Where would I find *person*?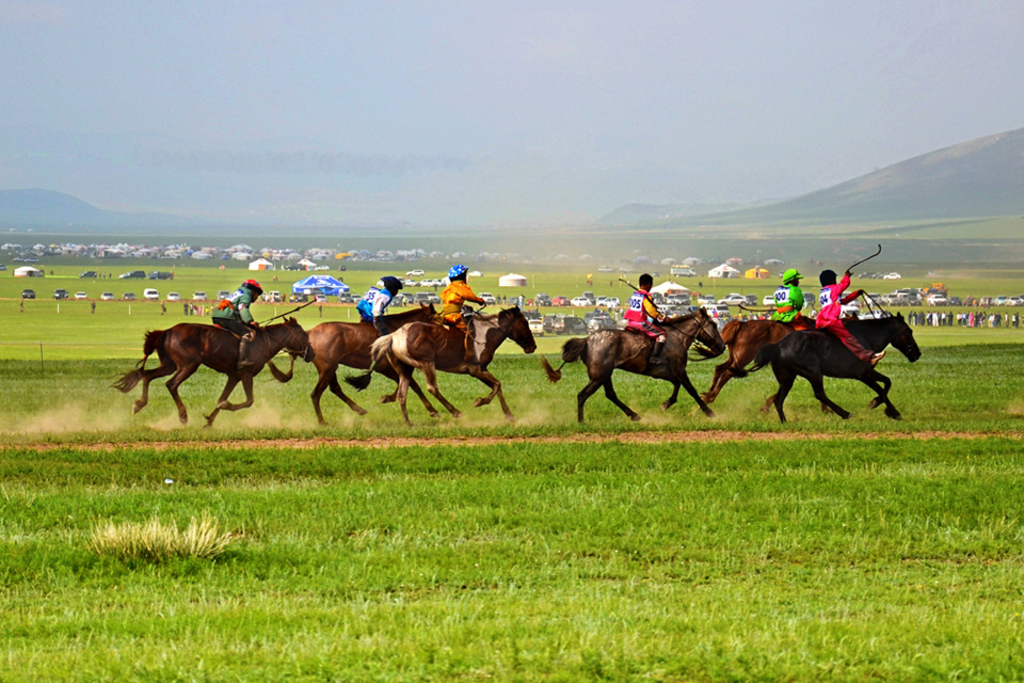
At x1=356, y1=268, x2=405, y2=338.
